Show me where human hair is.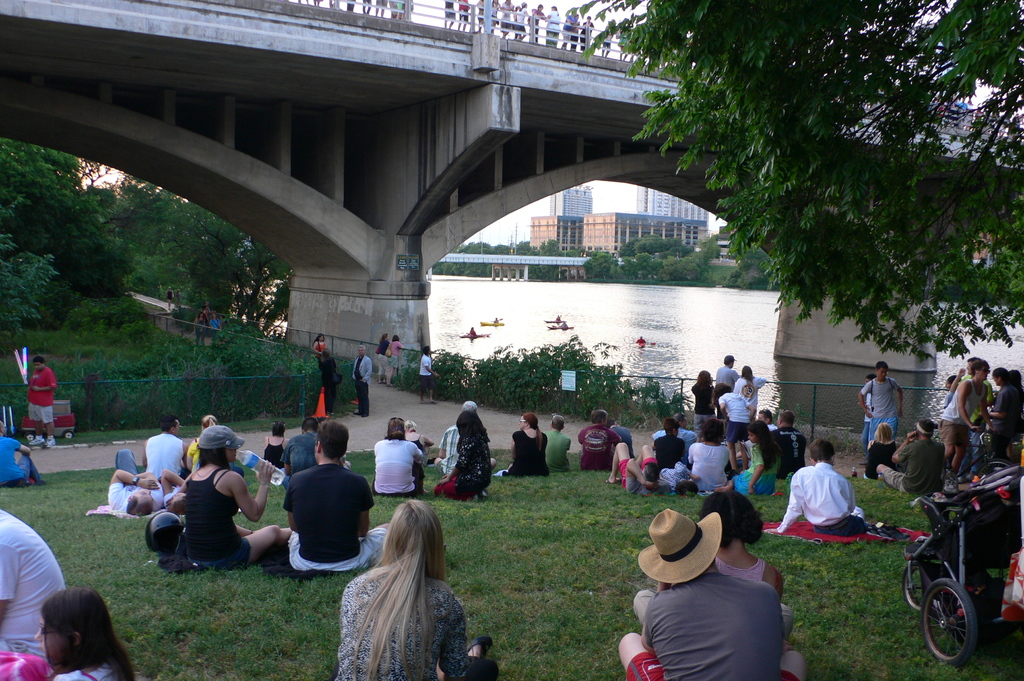
human hair is at 915:417:934:441.
